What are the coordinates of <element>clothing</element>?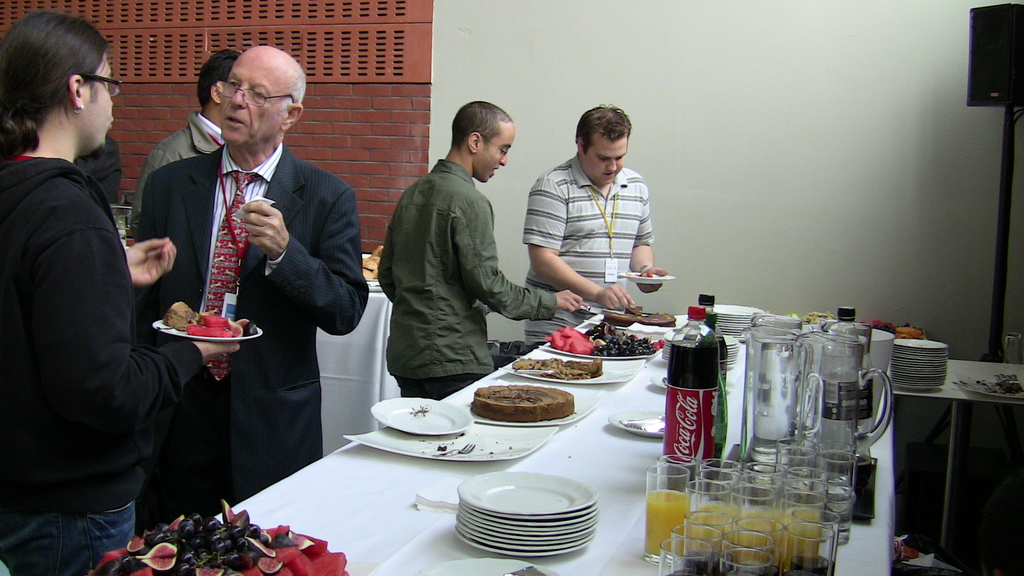
{"left": 522, "top": 156, "right": 648, "bottom": 348}.
